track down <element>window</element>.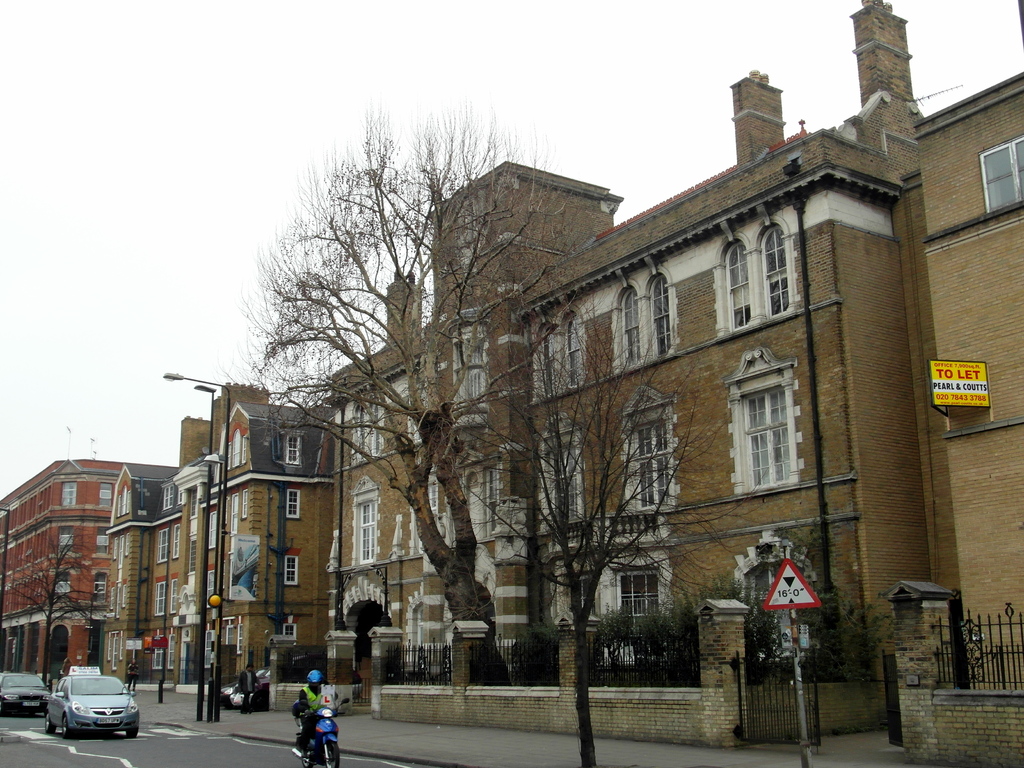
Tracked to <region>207, 511, 218, 548</region>.
